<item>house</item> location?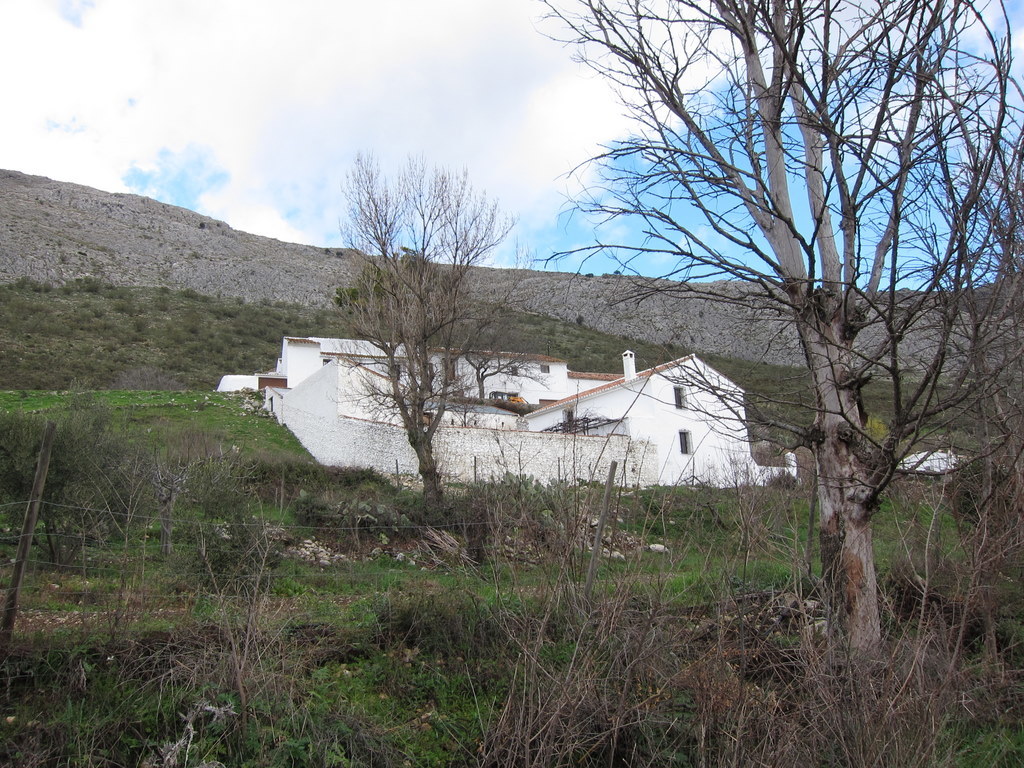
(left=524, top=346, right=754, bottom=489)
